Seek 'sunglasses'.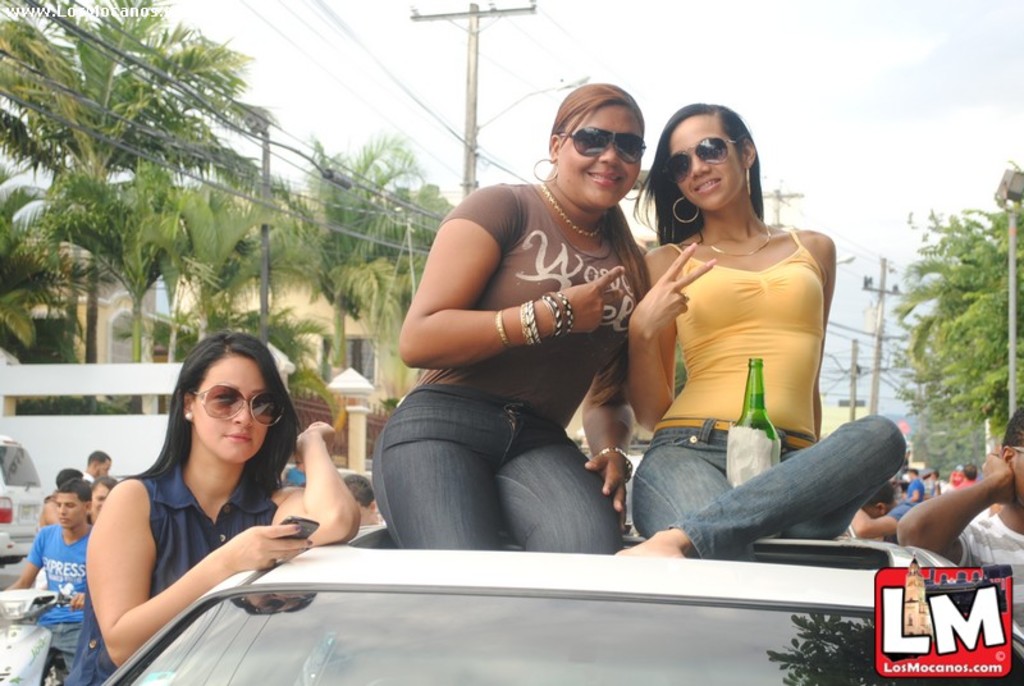
pyautogui.locateOnScreen(561, 133, 649, 168).
